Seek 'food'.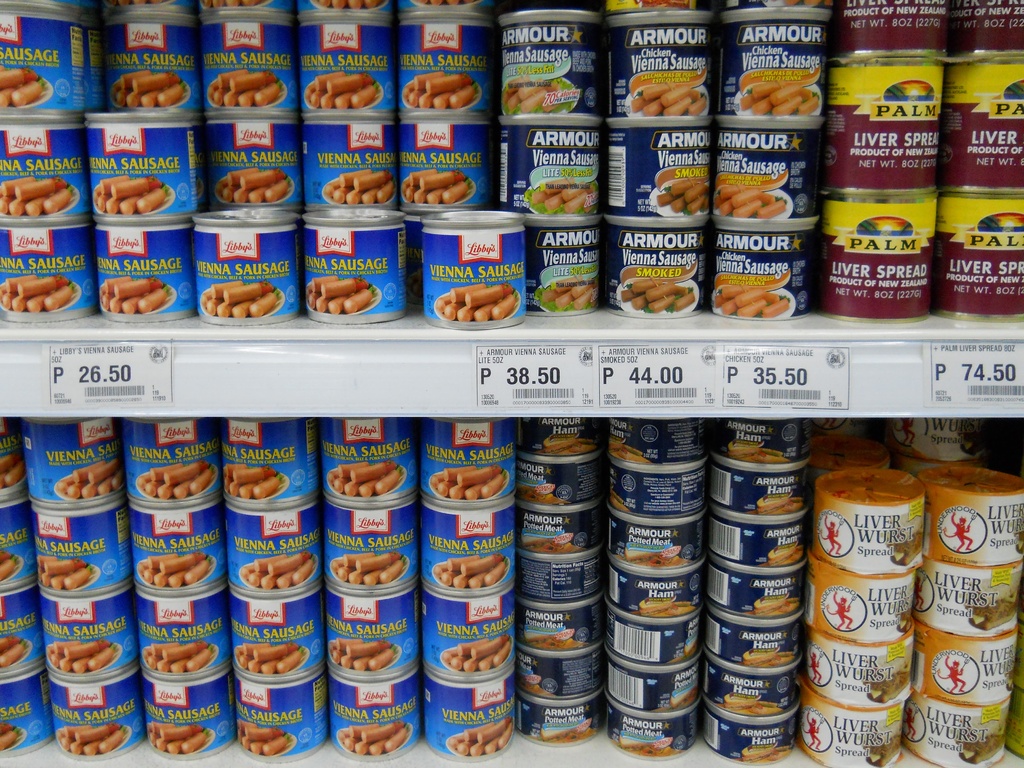
201,280,278,316.
